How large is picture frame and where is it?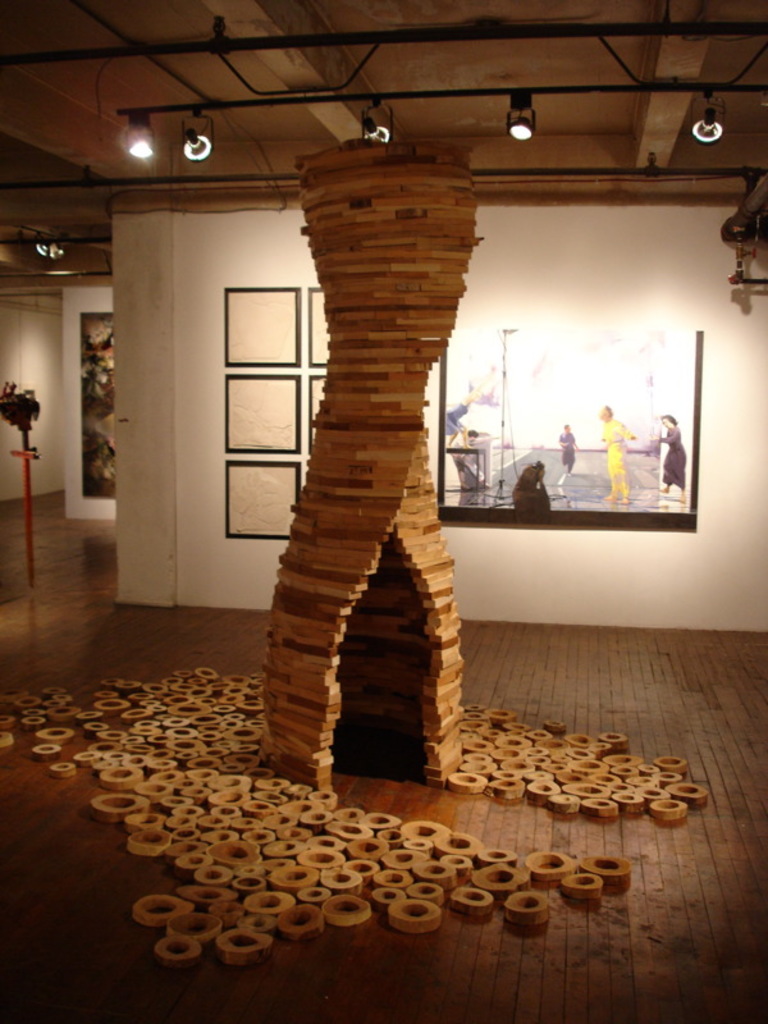
Bounding box: (x1=298, y1=283, x2=352, y2=370).
